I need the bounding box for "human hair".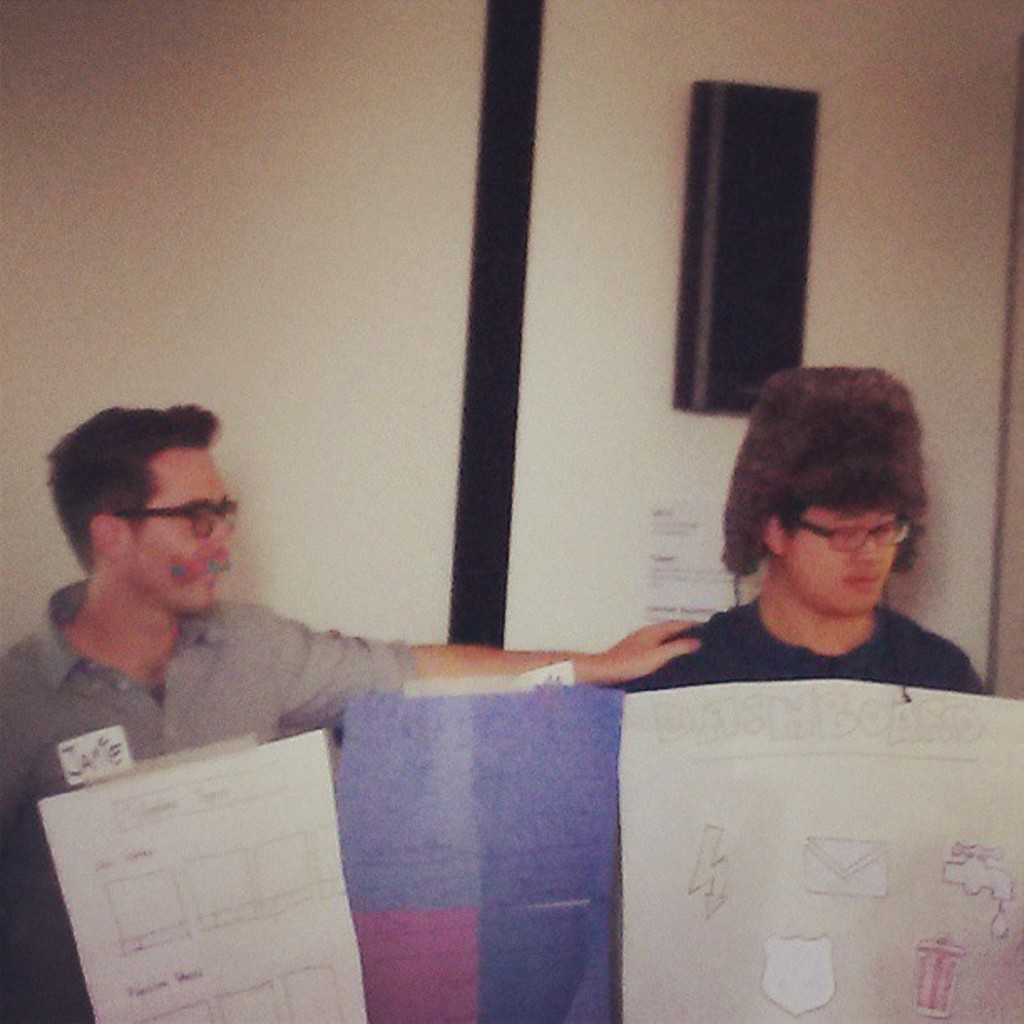
Here it is: [47,402,226,574].
